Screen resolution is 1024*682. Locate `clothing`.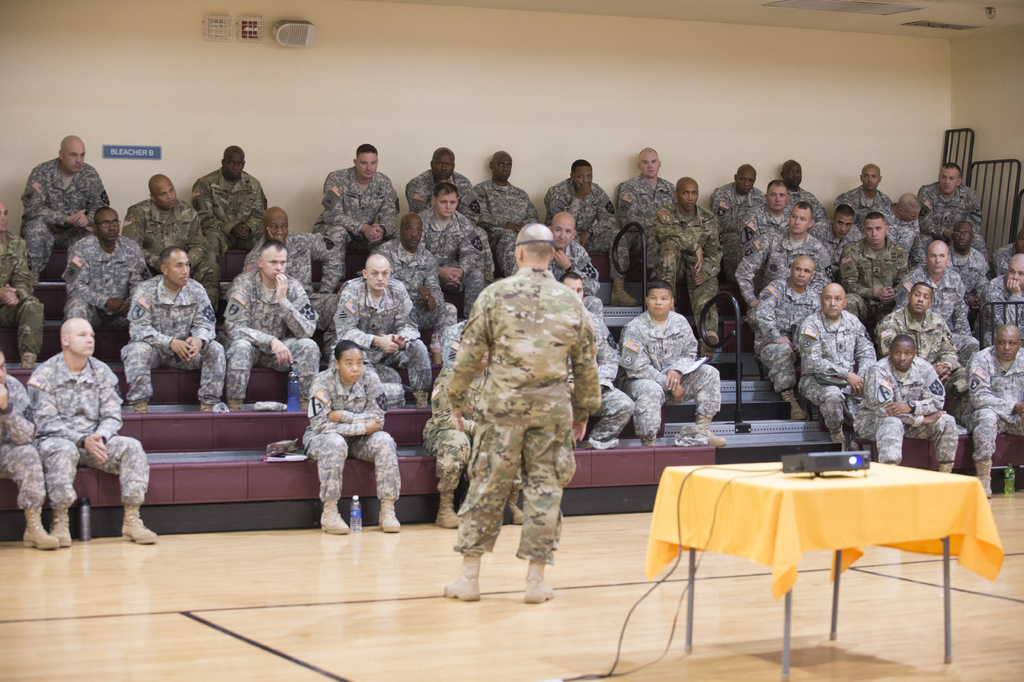
select_region(430, 234, 612, 594).
